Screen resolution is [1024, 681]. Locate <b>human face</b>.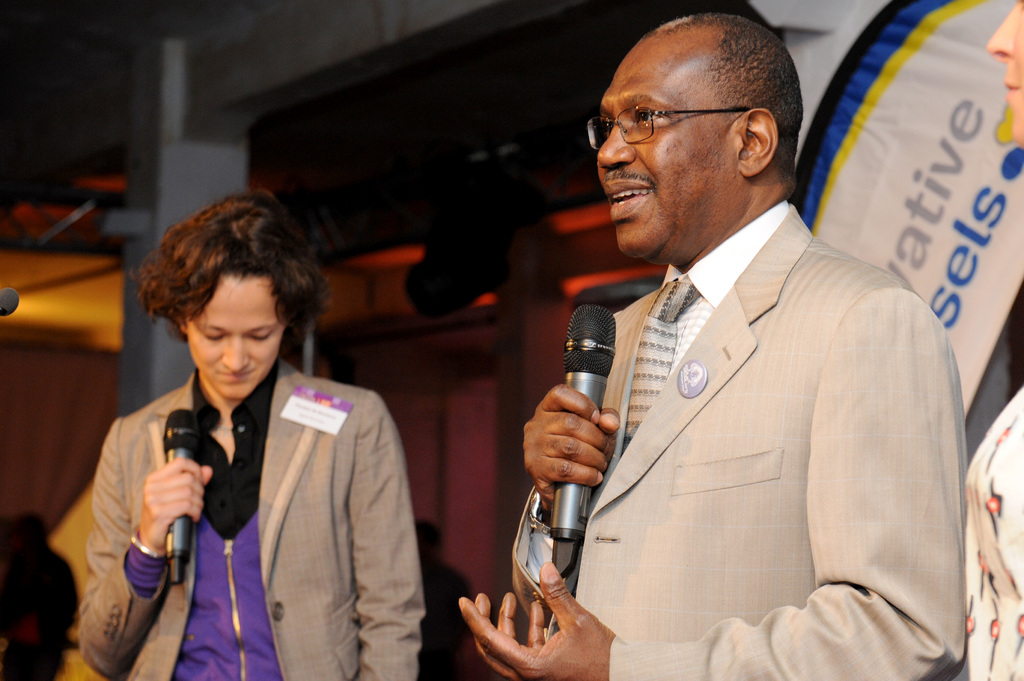
[x1=180, y1=269, x2=285, y2=399].
